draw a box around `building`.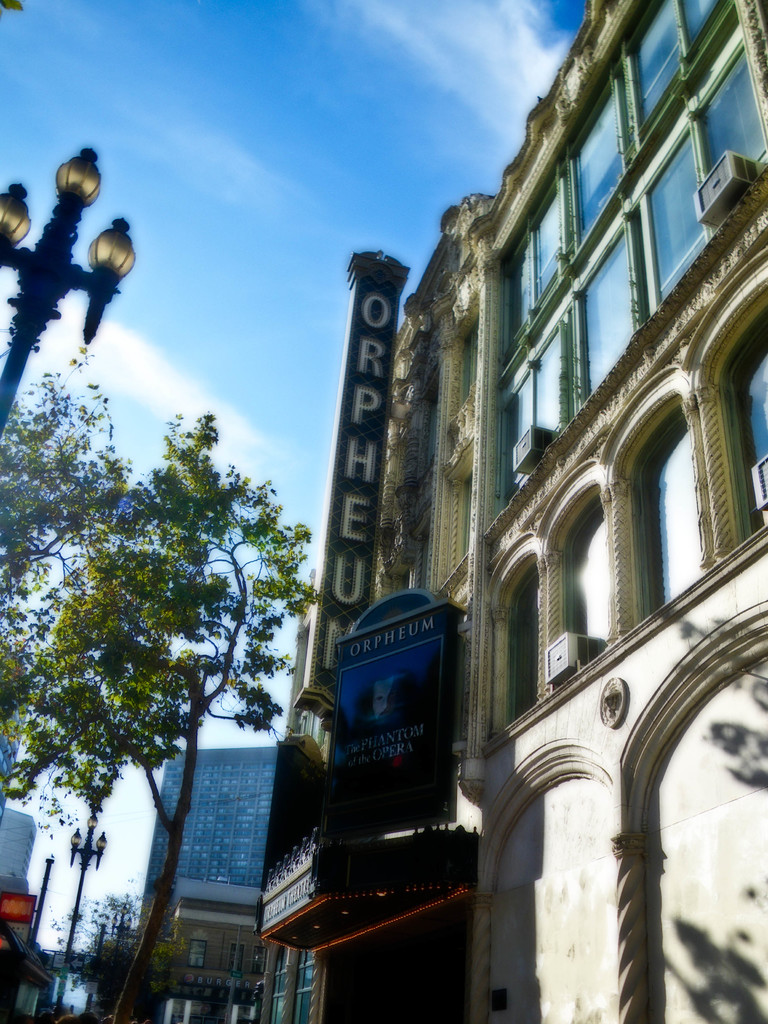
(259,0,767,1023).
